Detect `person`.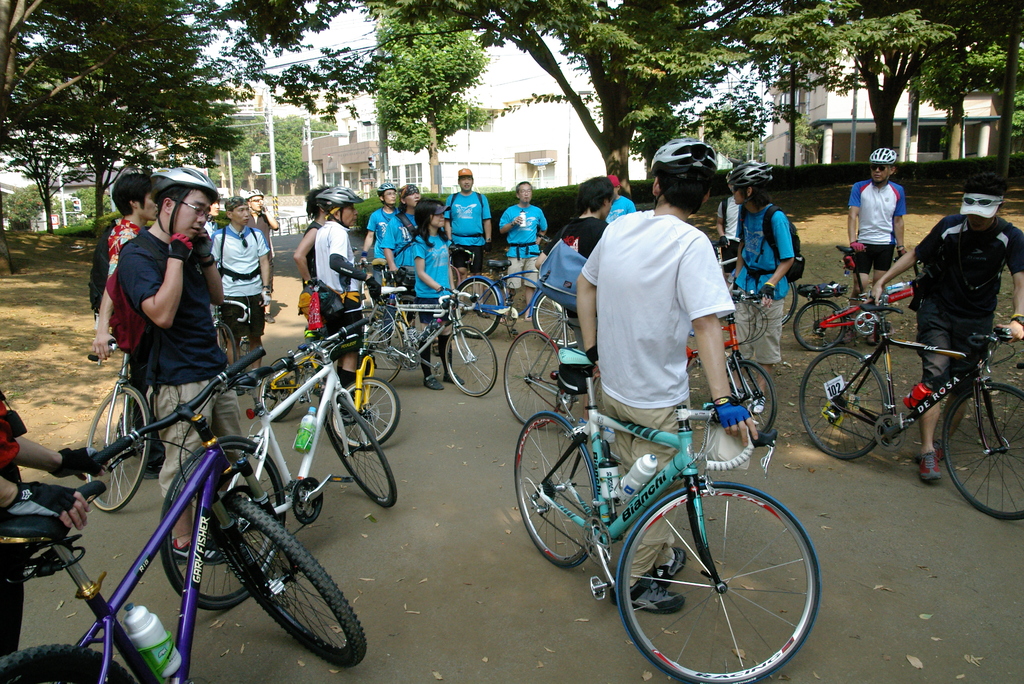
Detected at x1=89, y1=172, x2=158, y2=359.
